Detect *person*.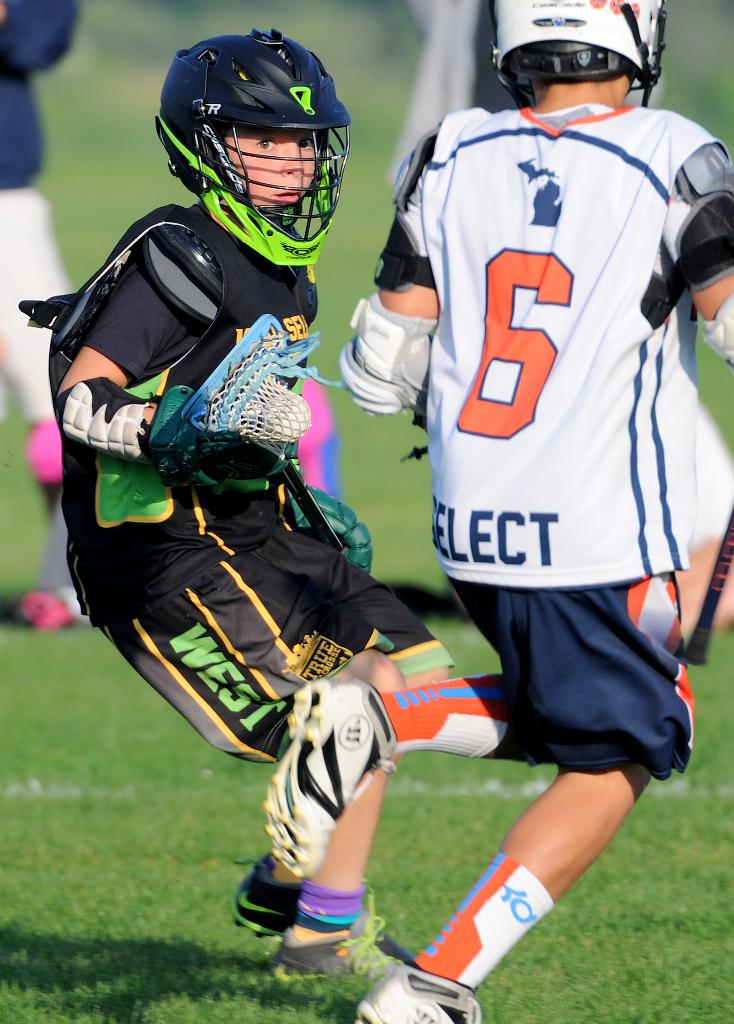
Detected at bbox=[379, 0, 717, 994].
